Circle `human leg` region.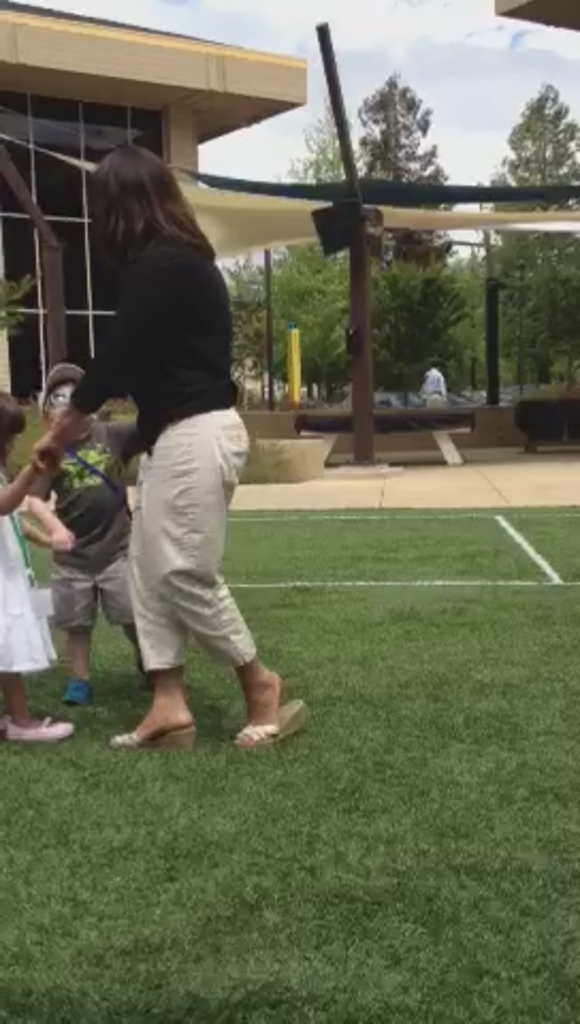
Region: {"left": 58, "top": 623, "right": 87, "bottom": 706}.
